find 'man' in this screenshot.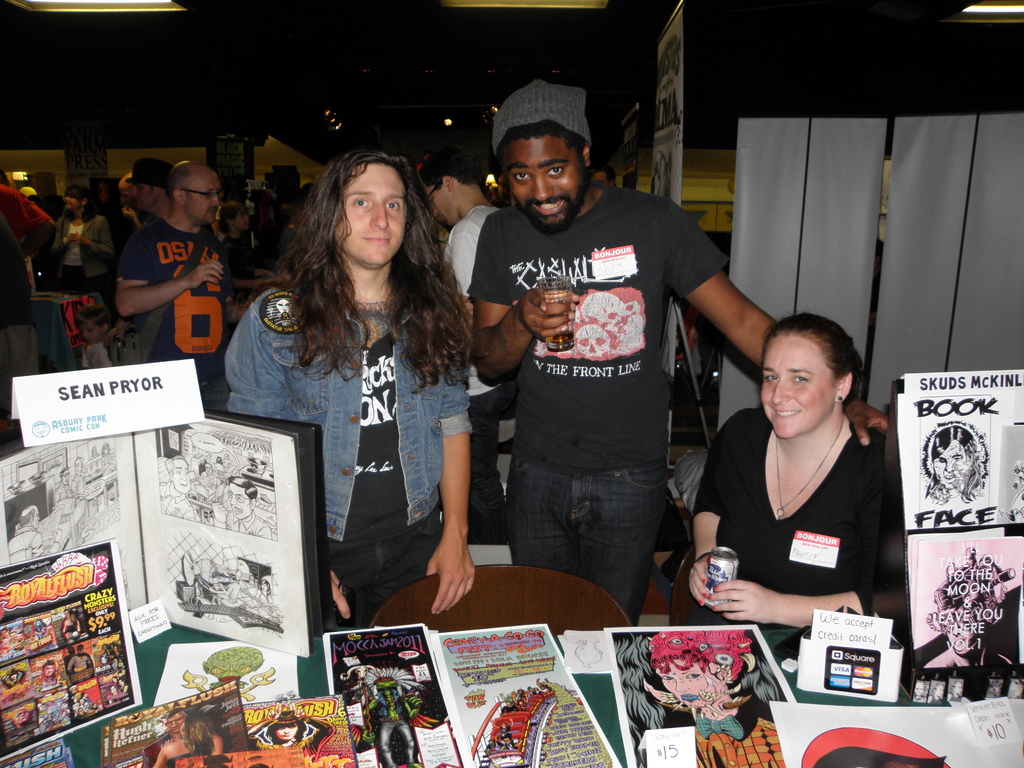
The bounding box for 'man' is <box>230,146,473,612</box>.
